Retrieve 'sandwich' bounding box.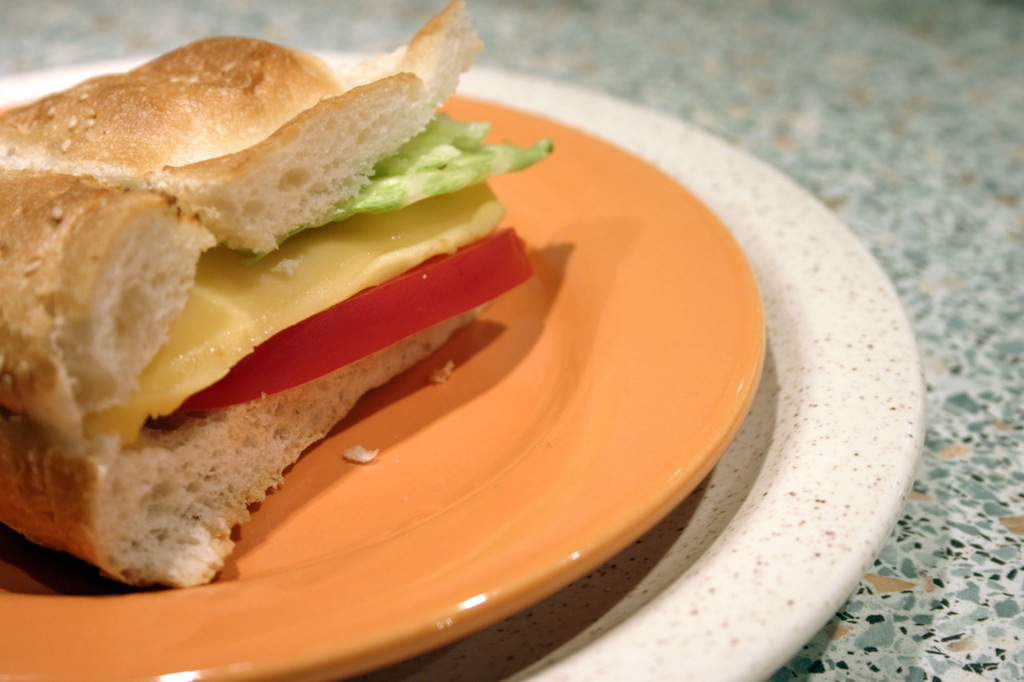
Bounding box: <region>0, 0, 555, 592</region>.
